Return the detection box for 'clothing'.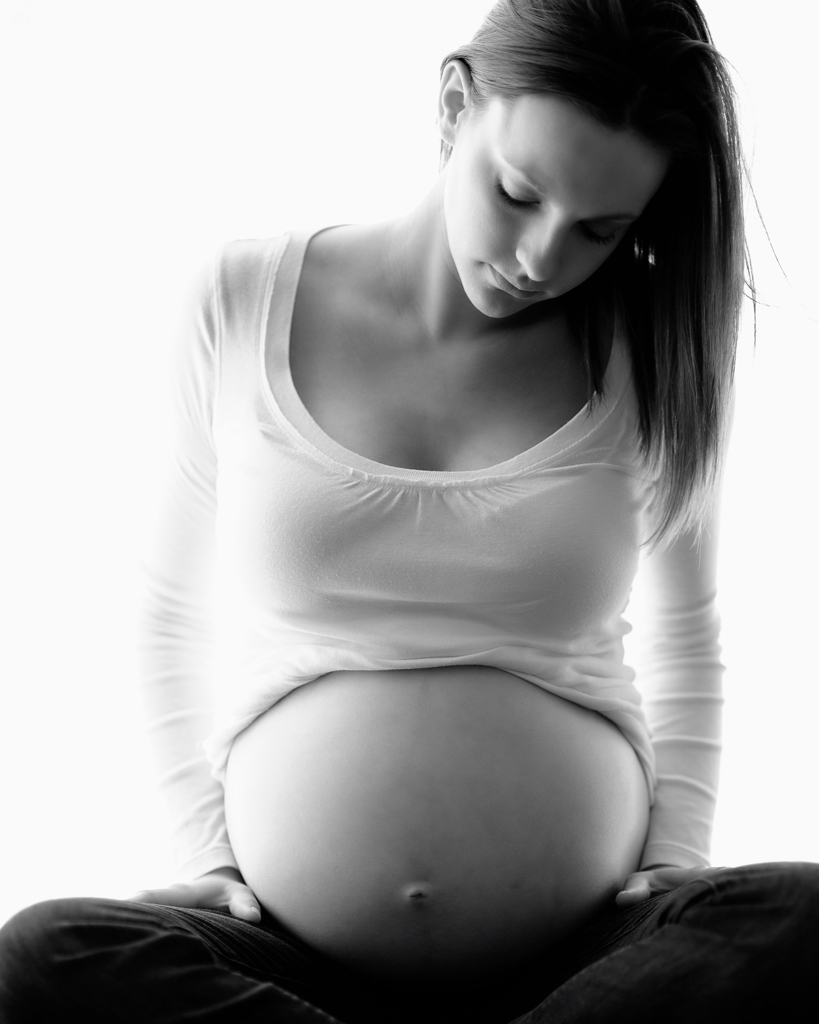
0,226,818,1023.
